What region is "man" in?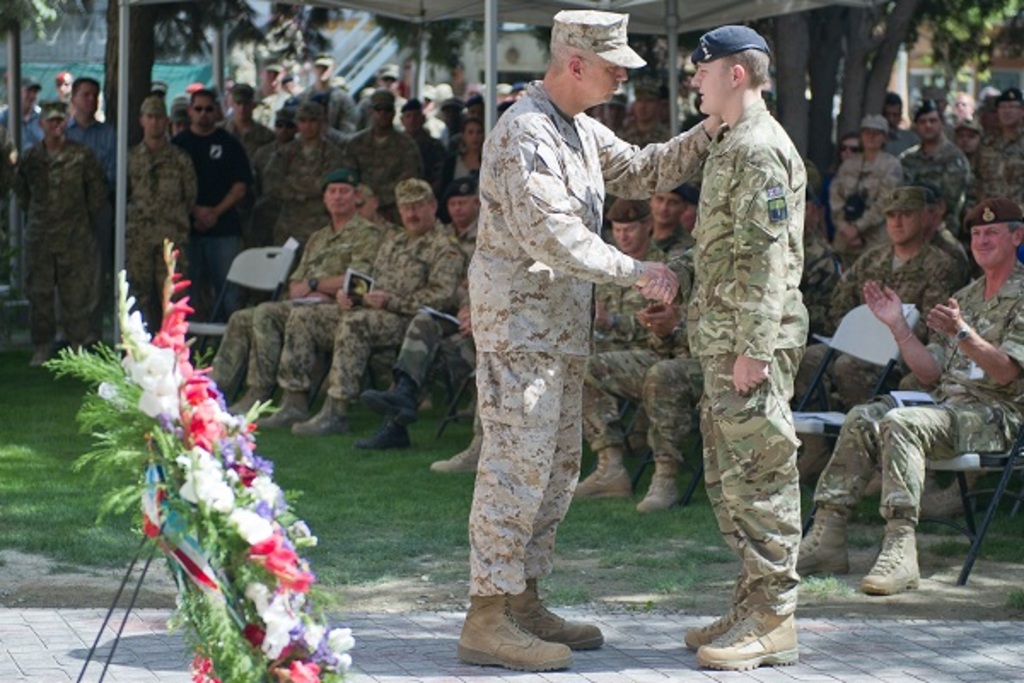
locate(643, 22, 800, 666).
